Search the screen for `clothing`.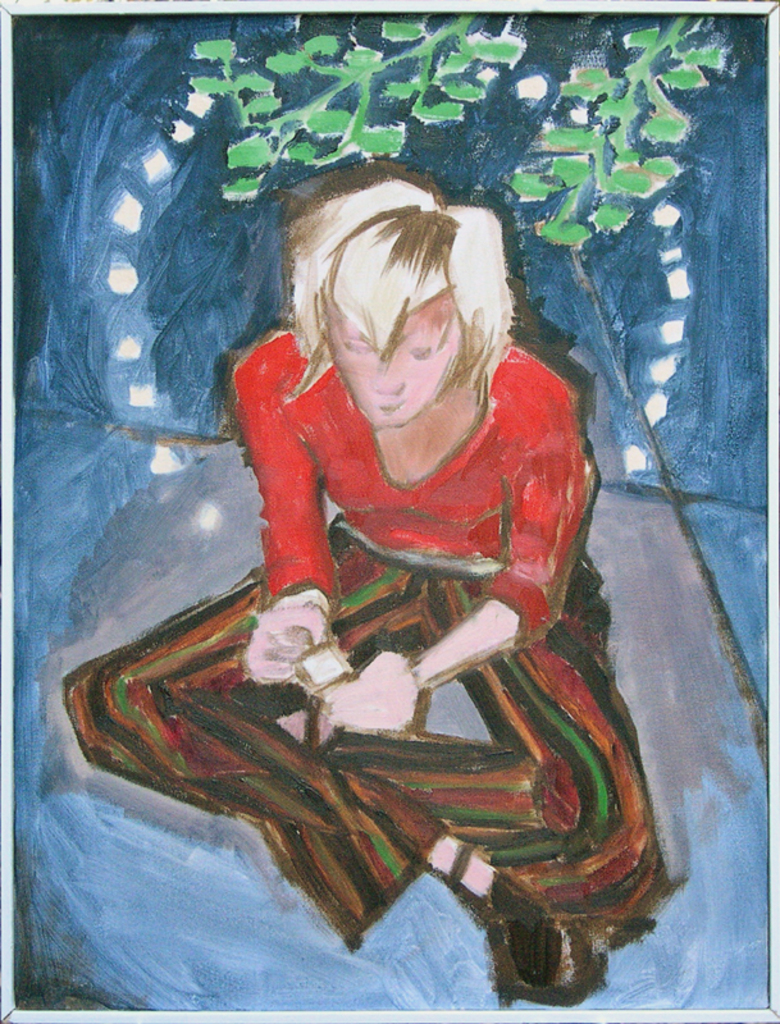
Found at locate(55, 332, 663, 938).
